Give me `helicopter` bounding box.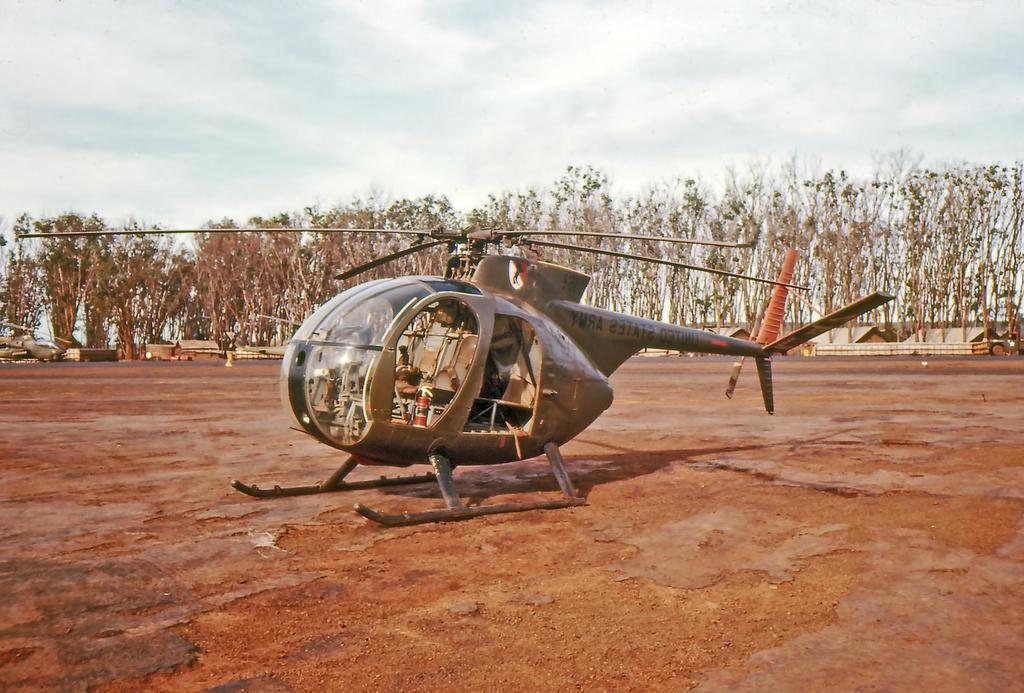
left=224, top=314, right=307, bottom=356.
